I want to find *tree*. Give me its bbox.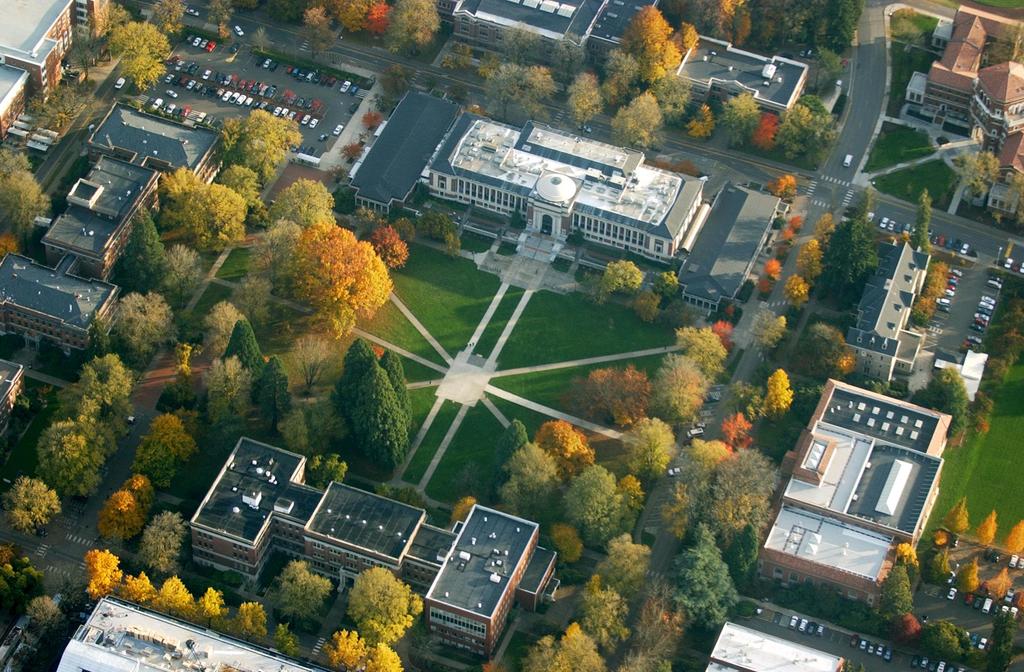
<bbox>988, 566, 1014, 602</bbox>.
